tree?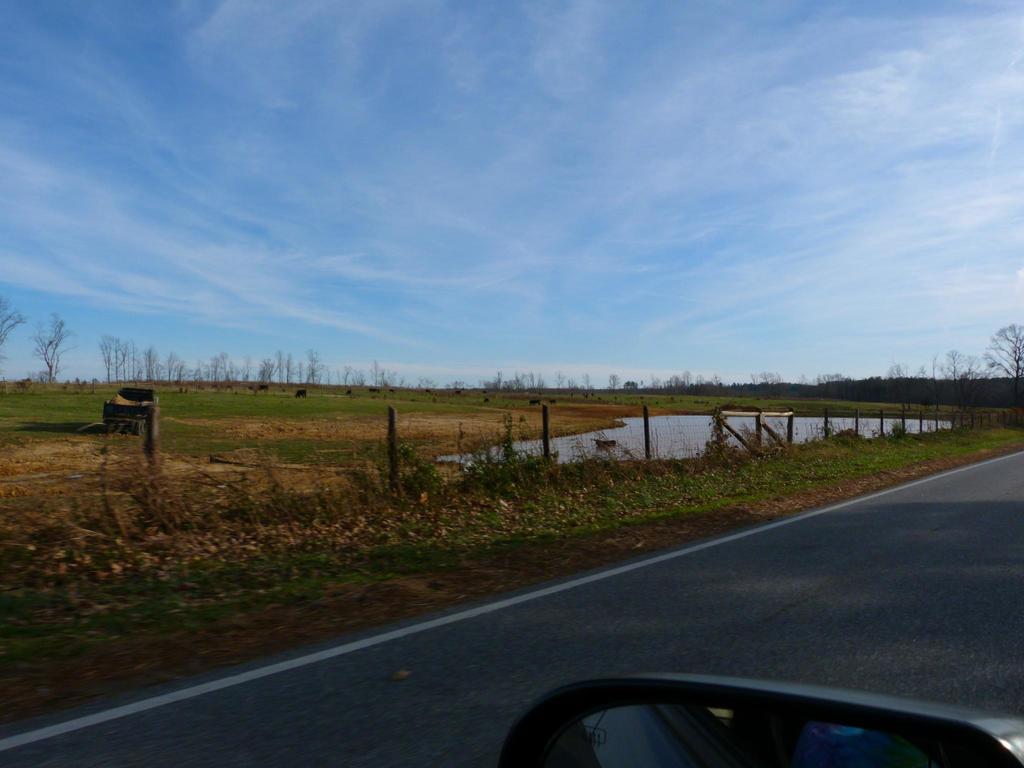
rect(32, 310, 76, 385)
